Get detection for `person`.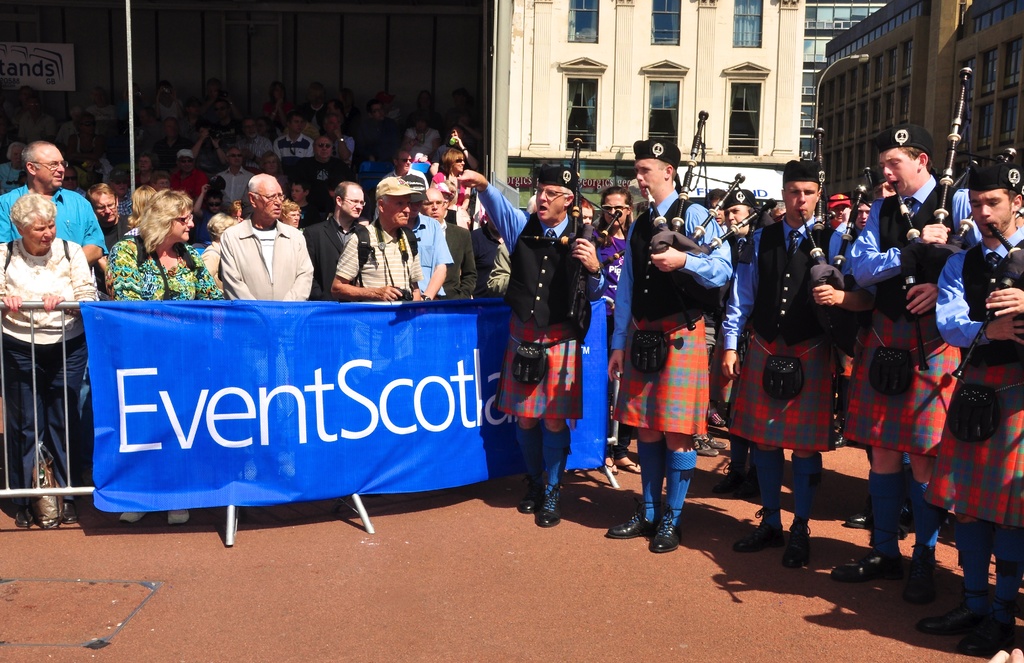
Detection: <bbox>0, 140, 101, 277</bbox>.
